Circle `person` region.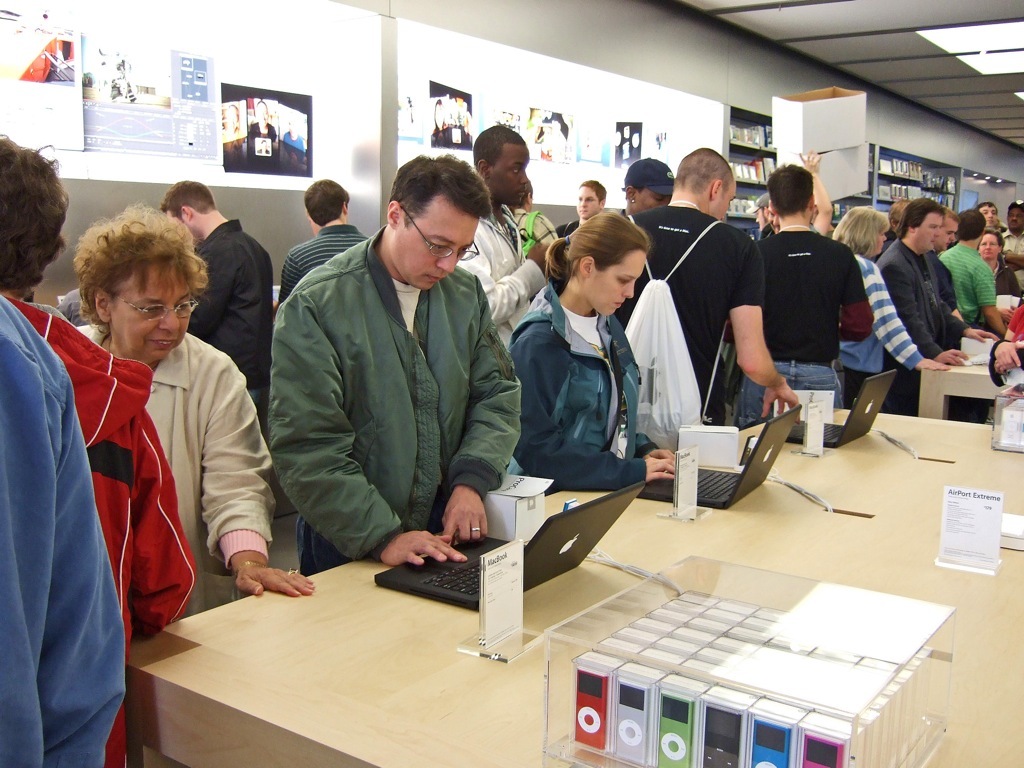
Region: [258,136,535,609].
